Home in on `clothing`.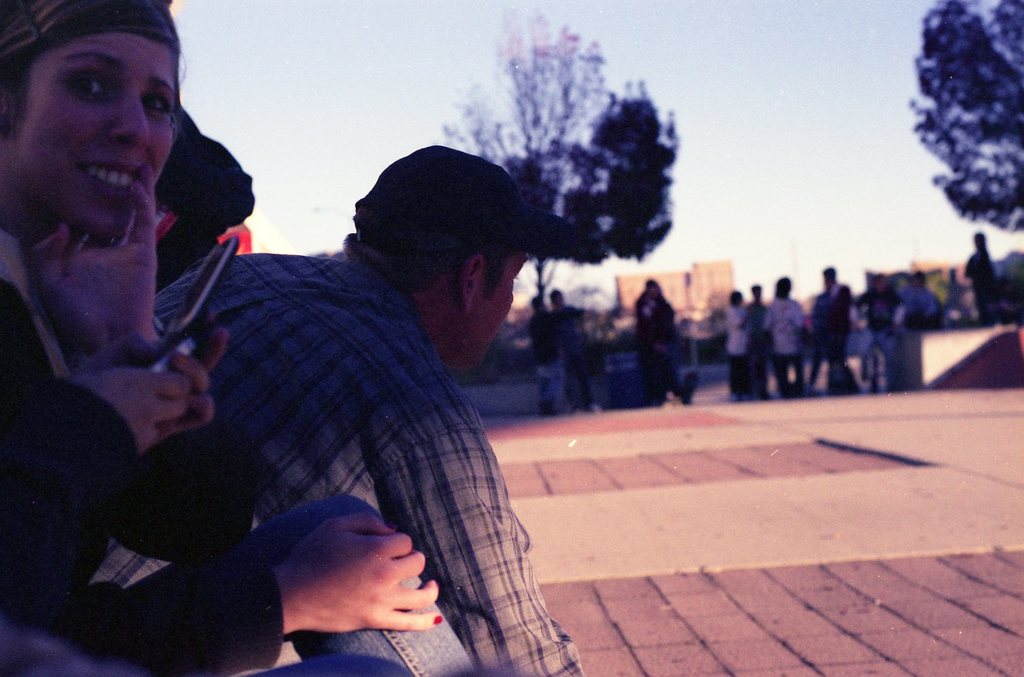
Homed in at box(817, 291, 860, 395).
